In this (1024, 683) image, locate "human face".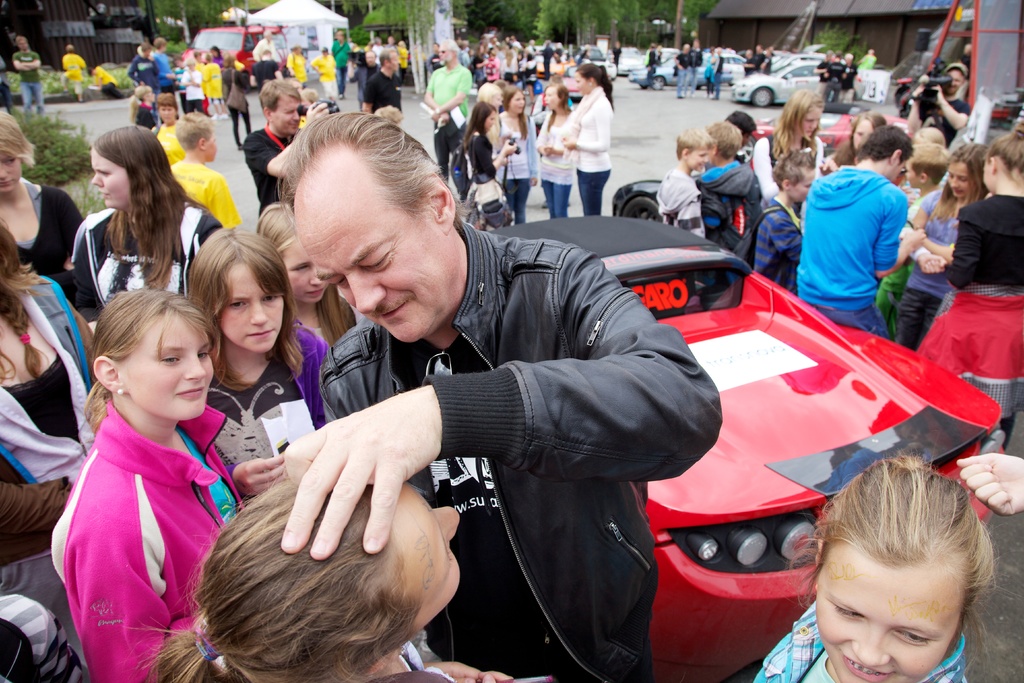
Bounding box: {"left": 543, "top": 88, "right": 561, "bottom": 105}.
